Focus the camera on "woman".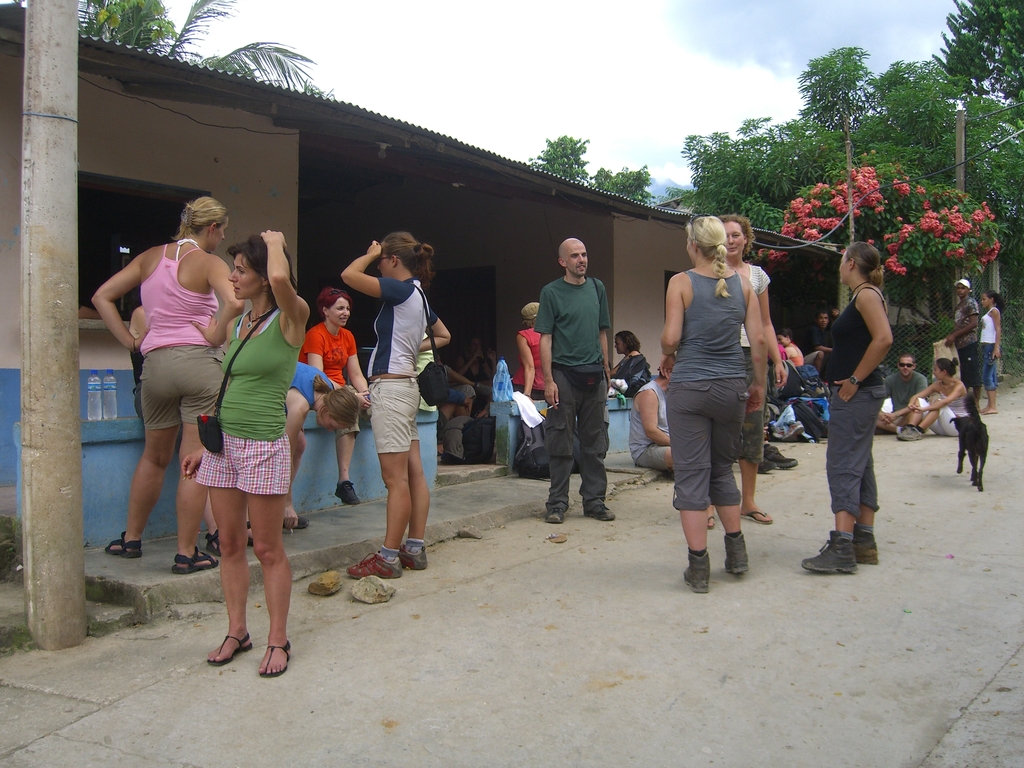
Focus region: select_region(294, 281, 373, 512).
